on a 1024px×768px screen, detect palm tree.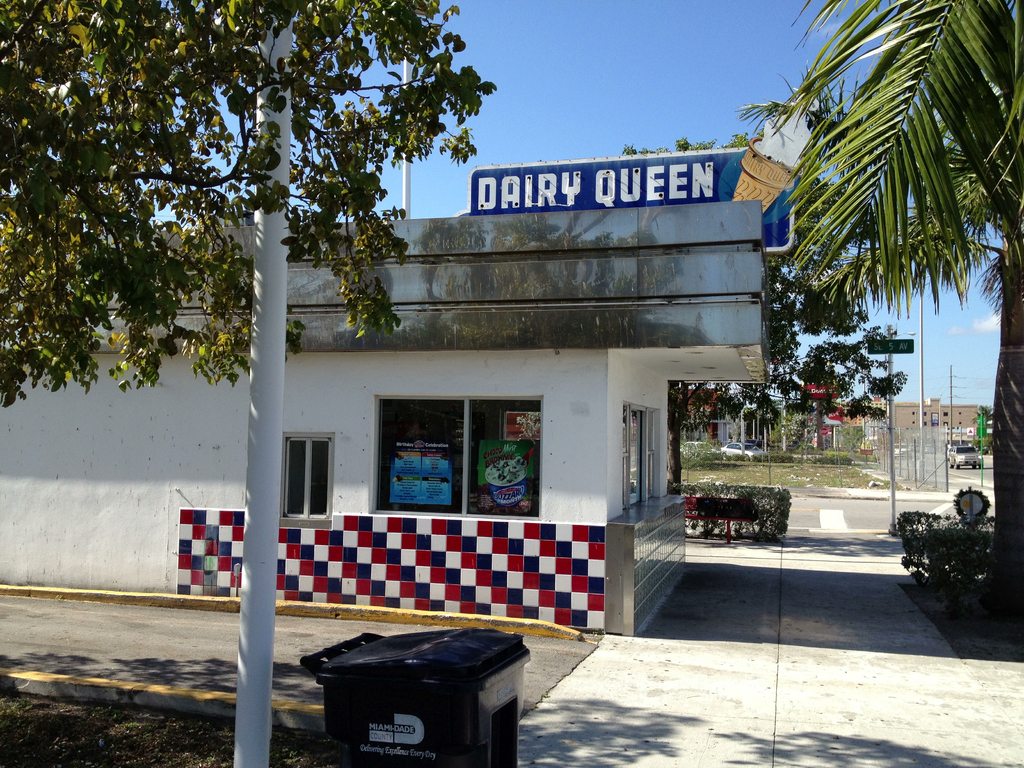
[left=752, top=0, right=1023, bottom=651].
